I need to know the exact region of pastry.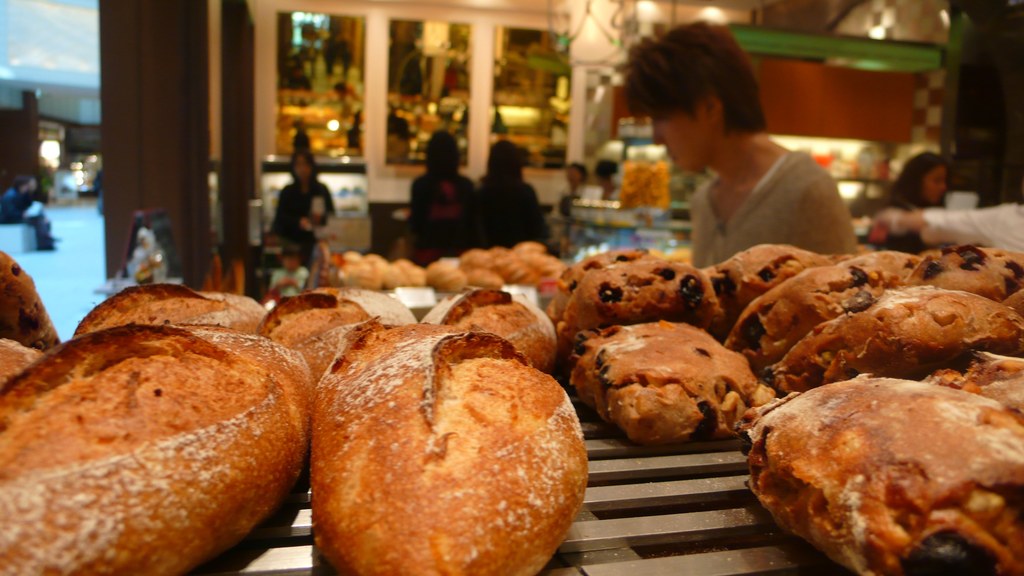
Region: 555 310 774 442.
